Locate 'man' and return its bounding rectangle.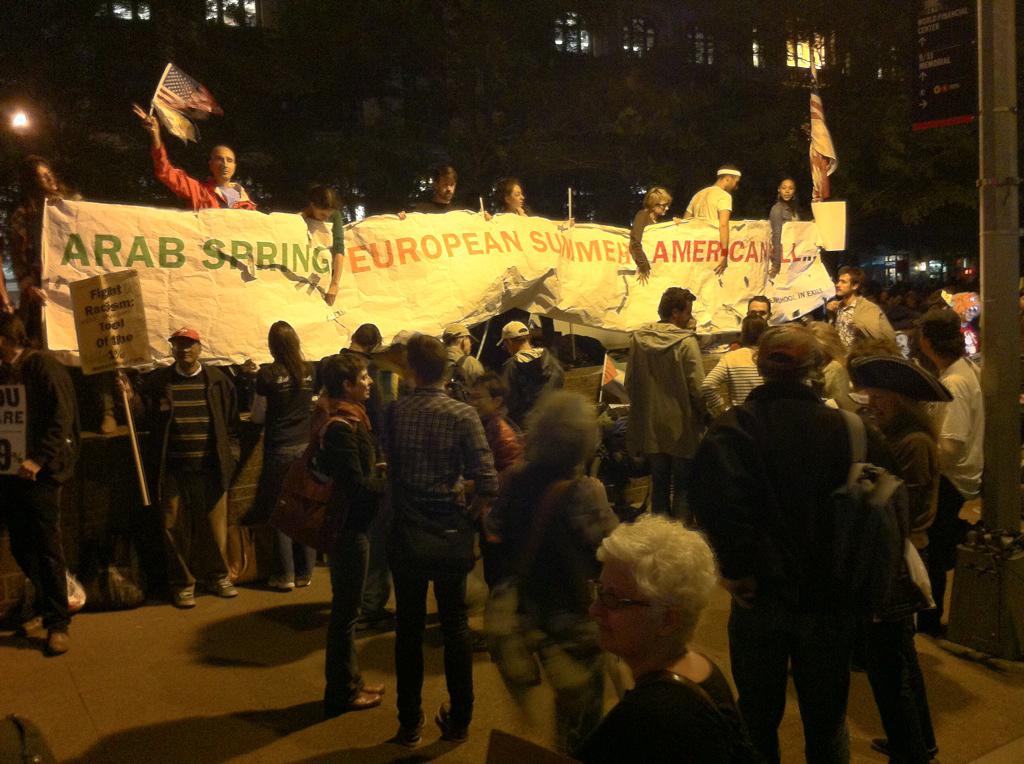
box=[442, 323, 485, 386].
